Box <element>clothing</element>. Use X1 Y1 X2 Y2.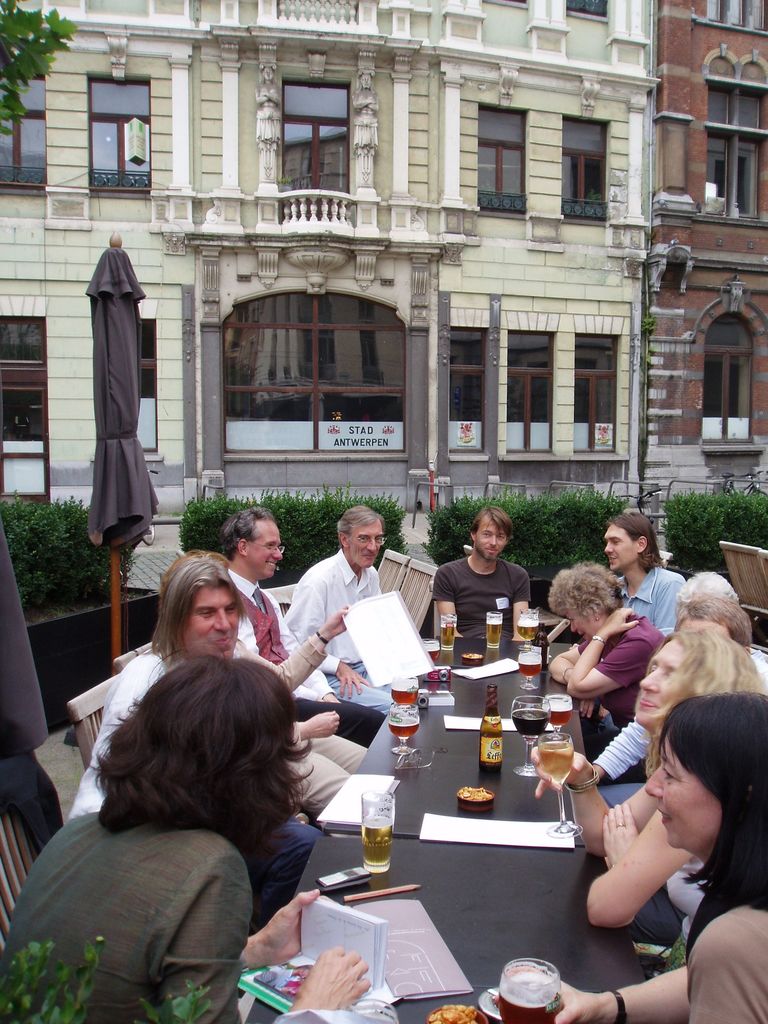
603 564 685 738.
